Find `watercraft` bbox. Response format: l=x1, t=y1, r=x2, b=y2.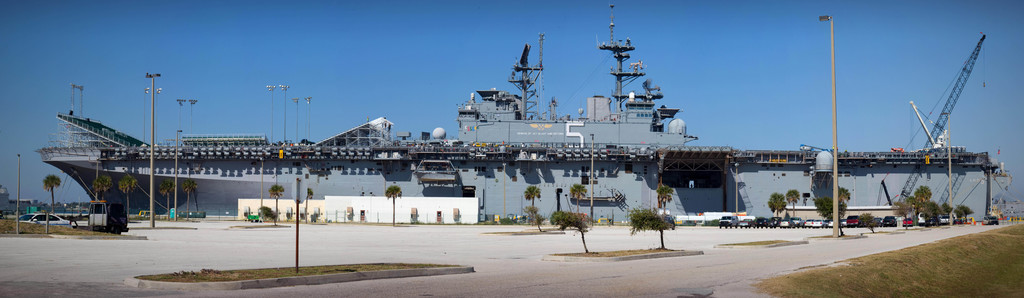
l=38, t=6, r=1011, b=222.
